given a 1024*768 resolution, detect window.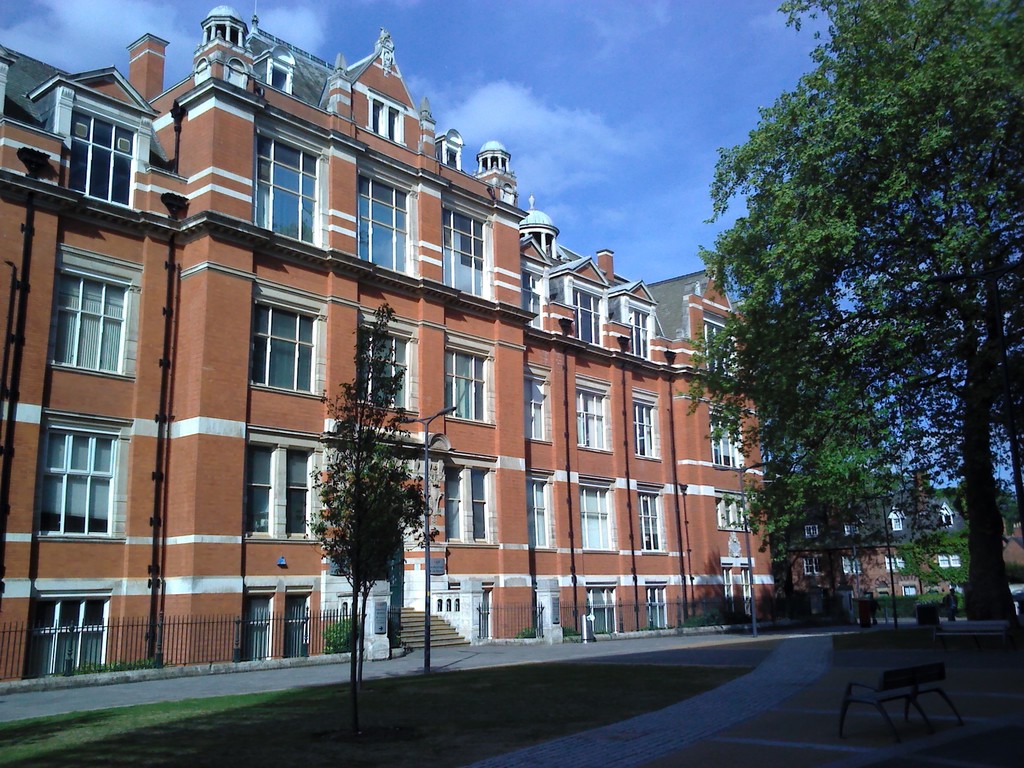
519:363:560:447.
